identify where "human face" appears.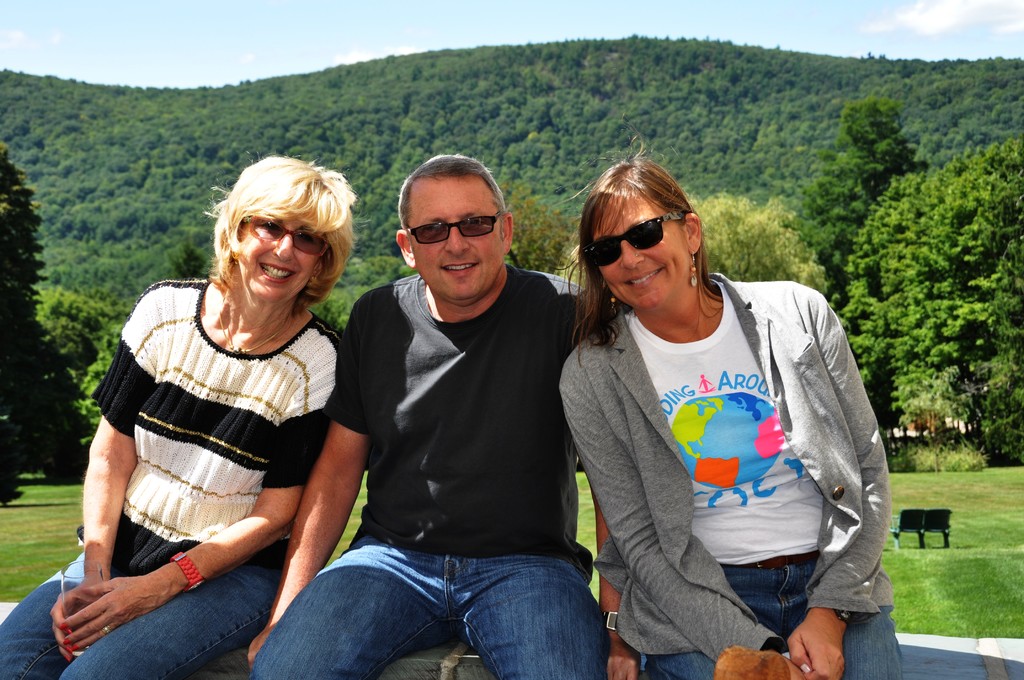
Appears at 593/196/685/305.
